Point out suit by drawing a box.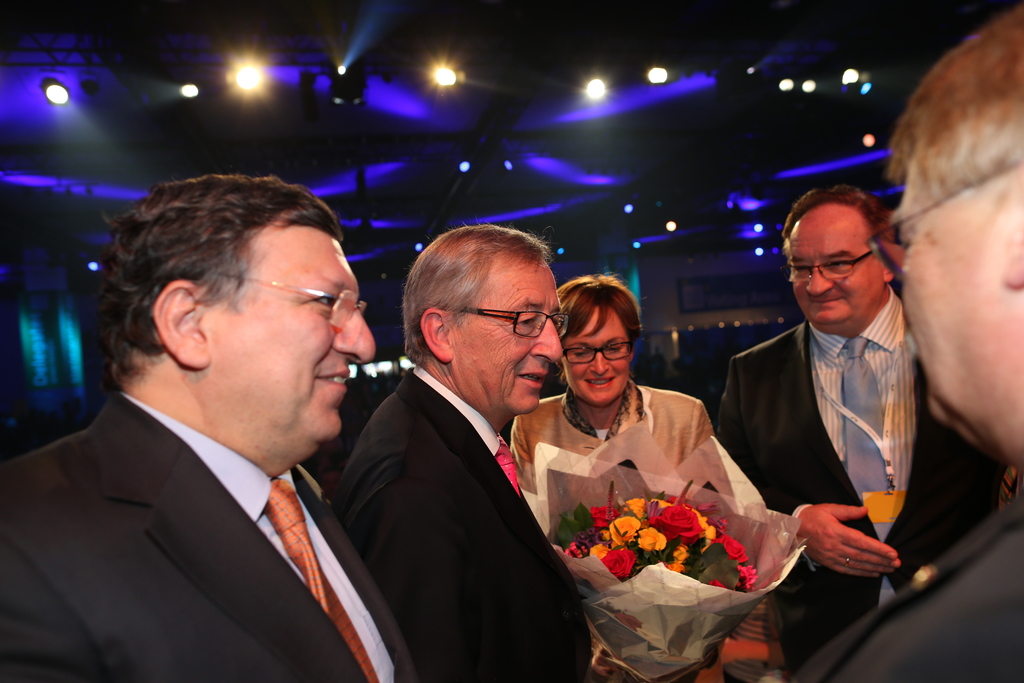
Rect(12, 291, 428, 671).
